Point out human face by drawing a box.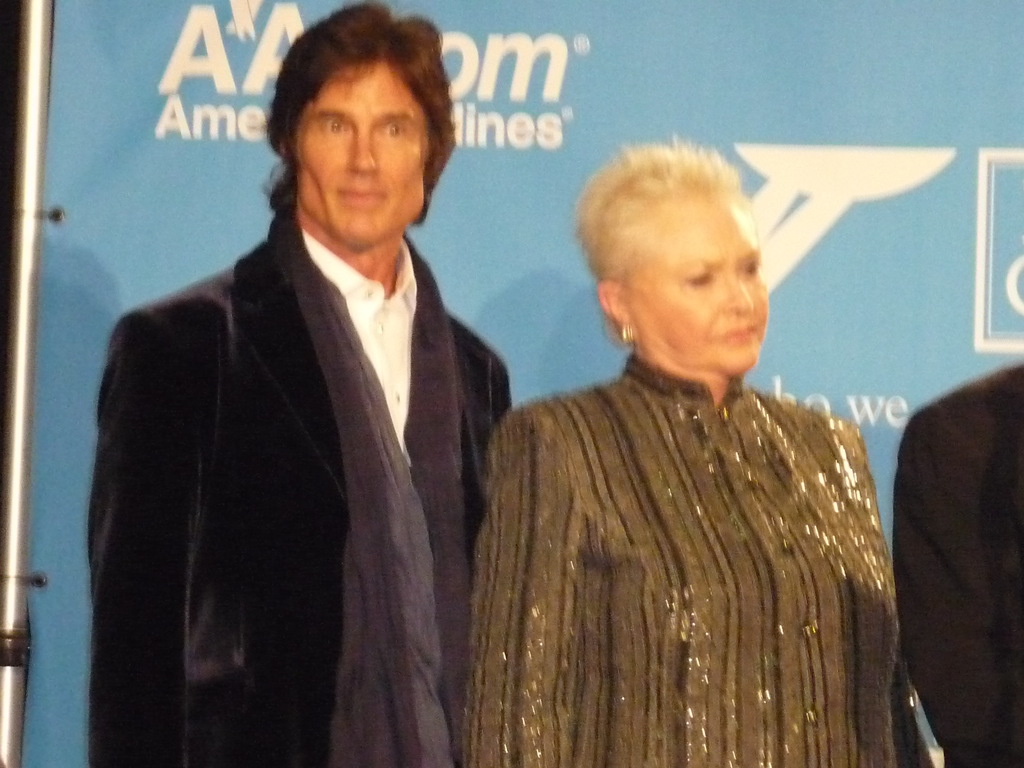
(x1=627, y1=188, x2=767, y2=381).
